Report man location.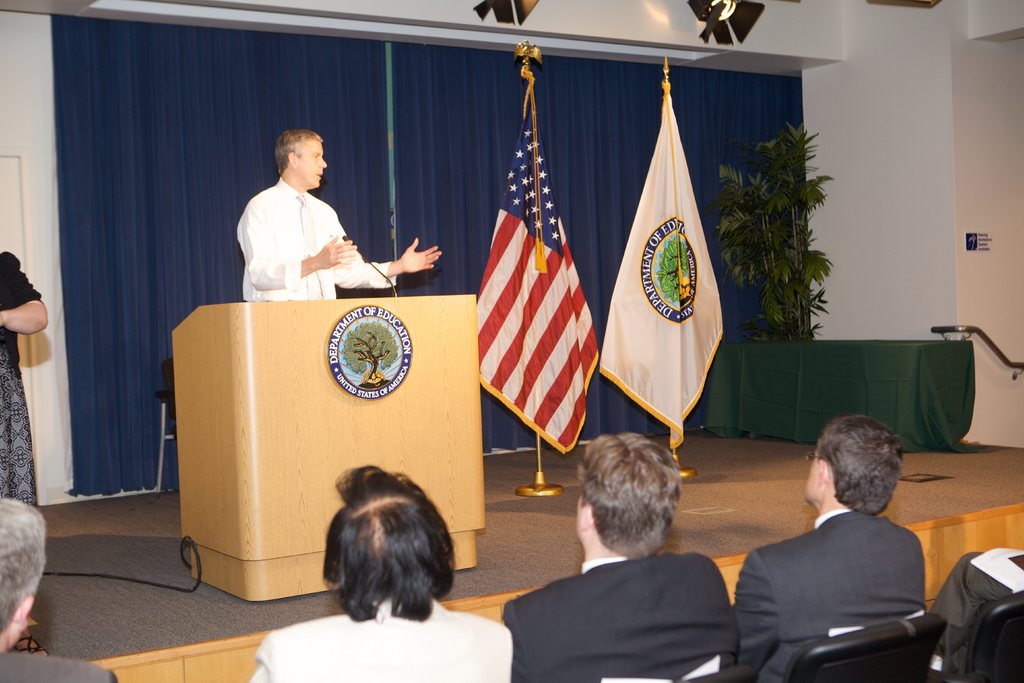
Report: region(503, 427, 737, 682).
